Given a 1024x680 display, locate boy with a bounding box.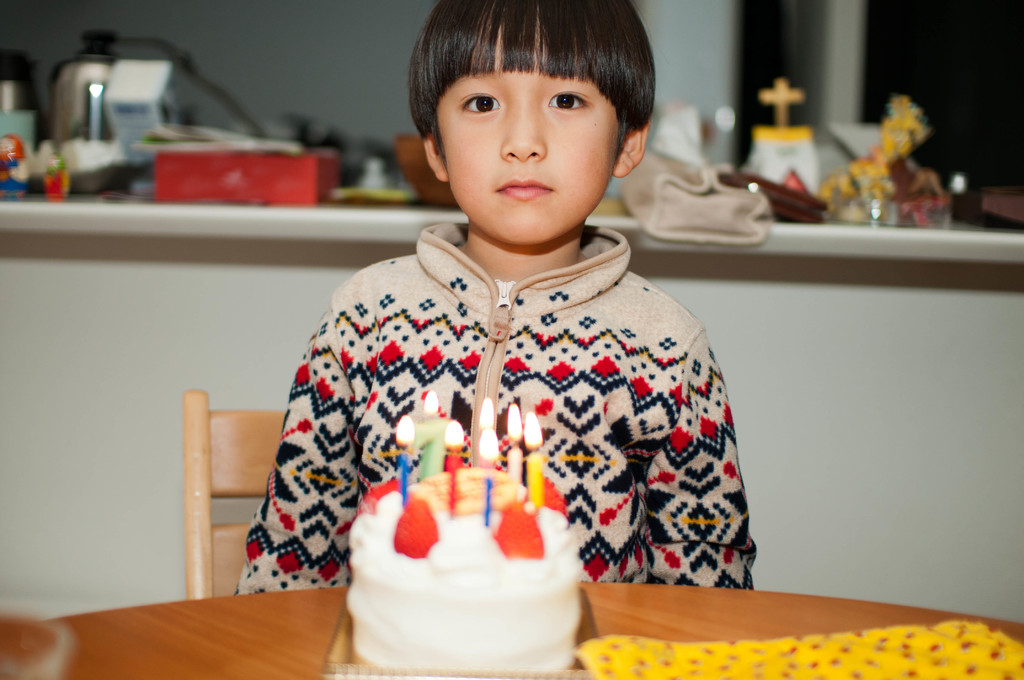
Located: pyautogui.locateOnScreen(255, 40, 732, 666).
